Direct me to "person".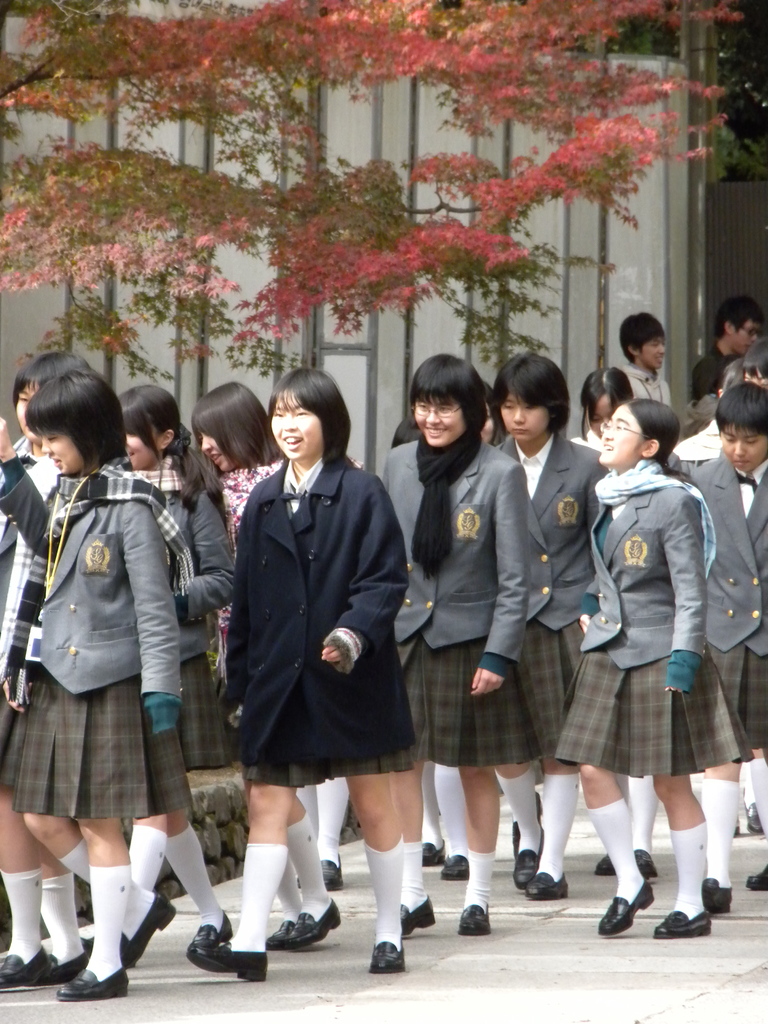
Direction: [553, 397, 740, 950].
